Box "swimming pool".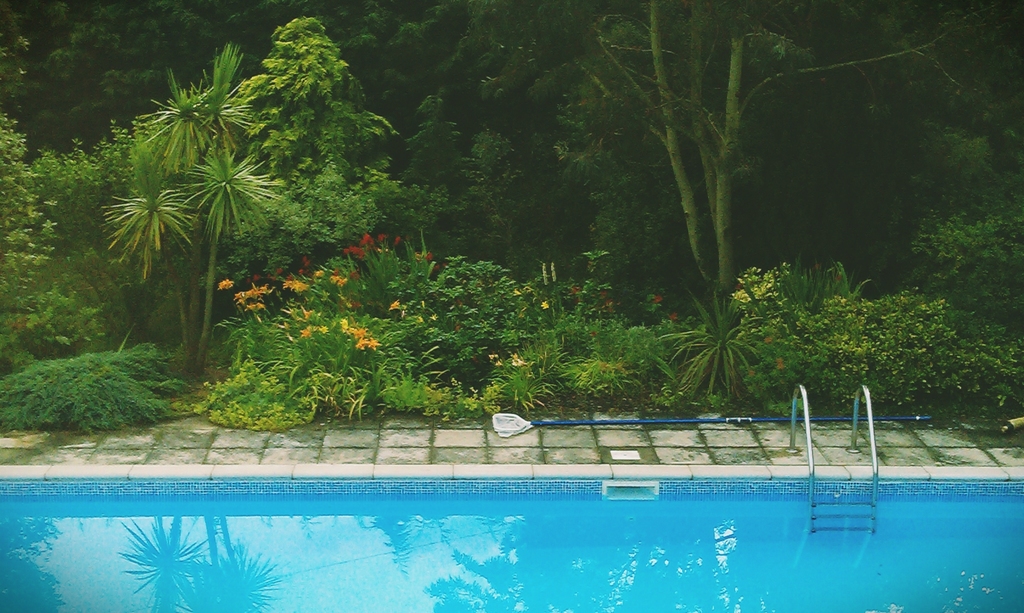
pyautogui.locateOnScreen(0, 464, 1023, 612).
